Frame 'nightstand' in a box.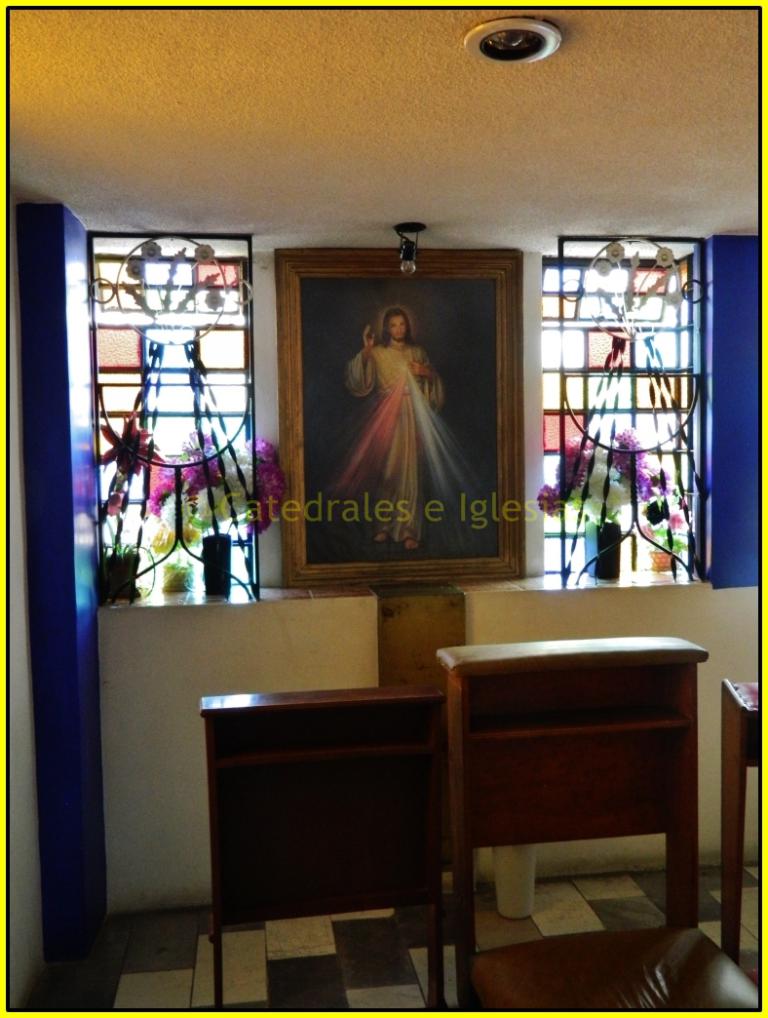
x1=196 y1=668 x2=455 y2=1000.
